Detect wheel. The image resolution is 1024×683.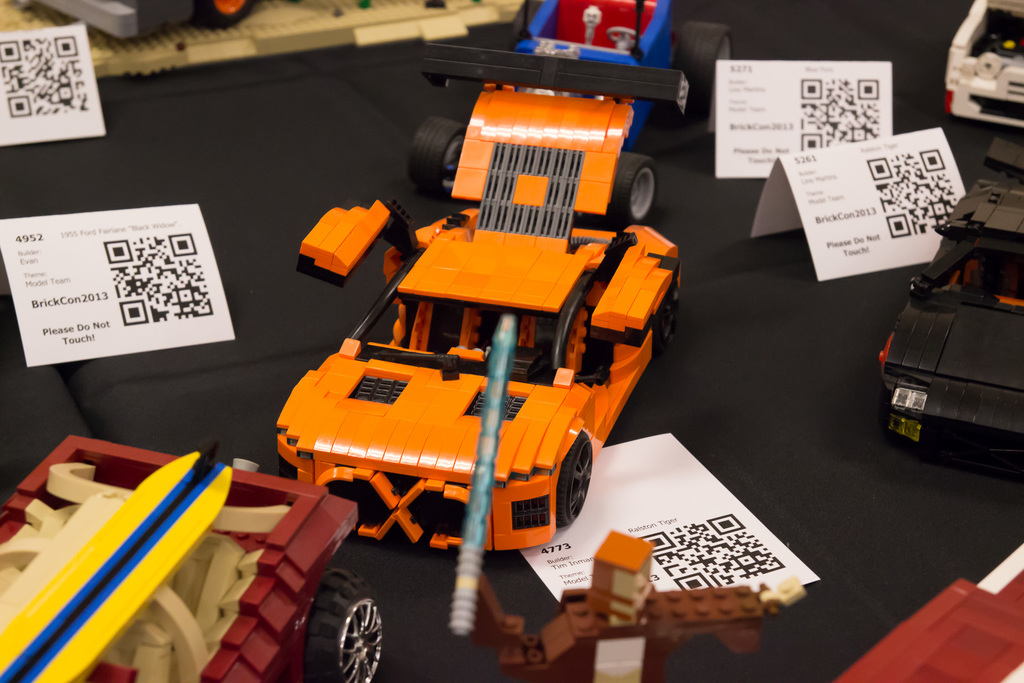
BBox(306, 570, 380, 682).
